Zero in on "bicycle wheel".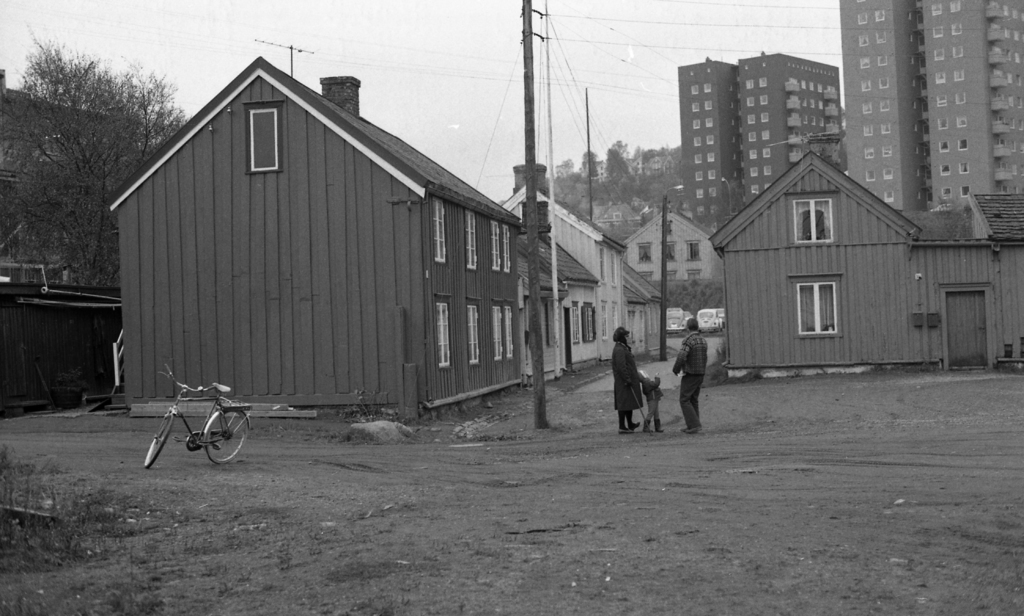
Zeroed in: Rect(141, 413, 178, 468).
